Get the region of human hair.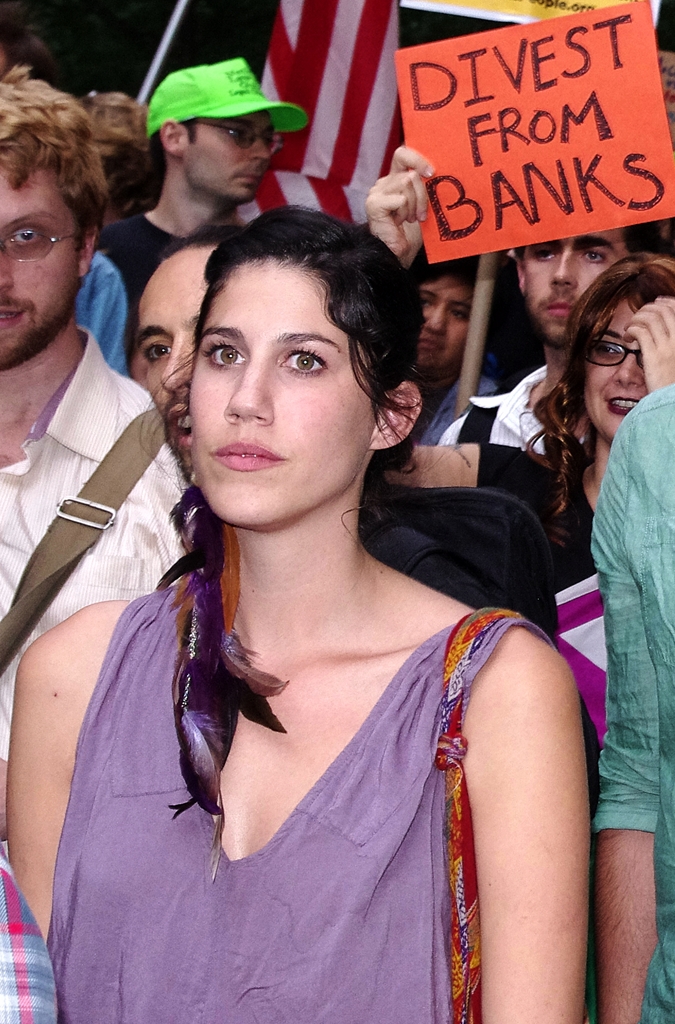
74, 86, 155, 207.
